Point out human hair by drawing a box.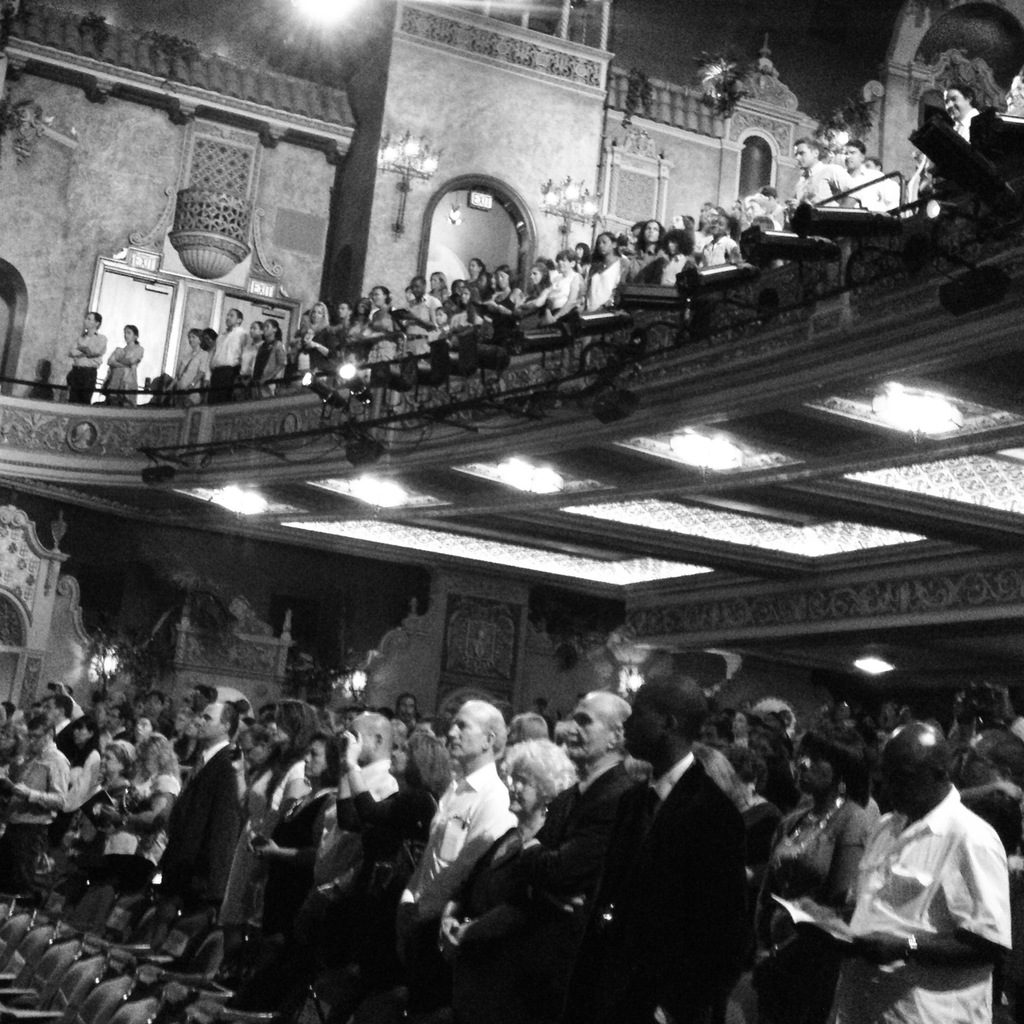
BBox(410, 730, 457, 798).
